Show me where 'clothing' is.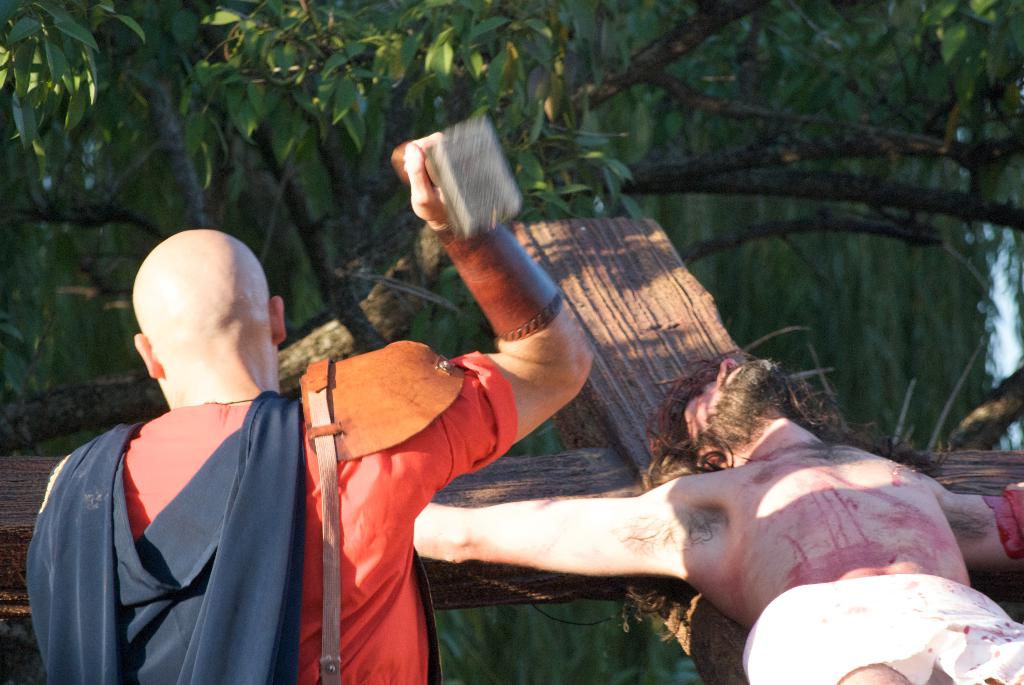
'clothing' is at detection(739, 574, 1021, 684).
